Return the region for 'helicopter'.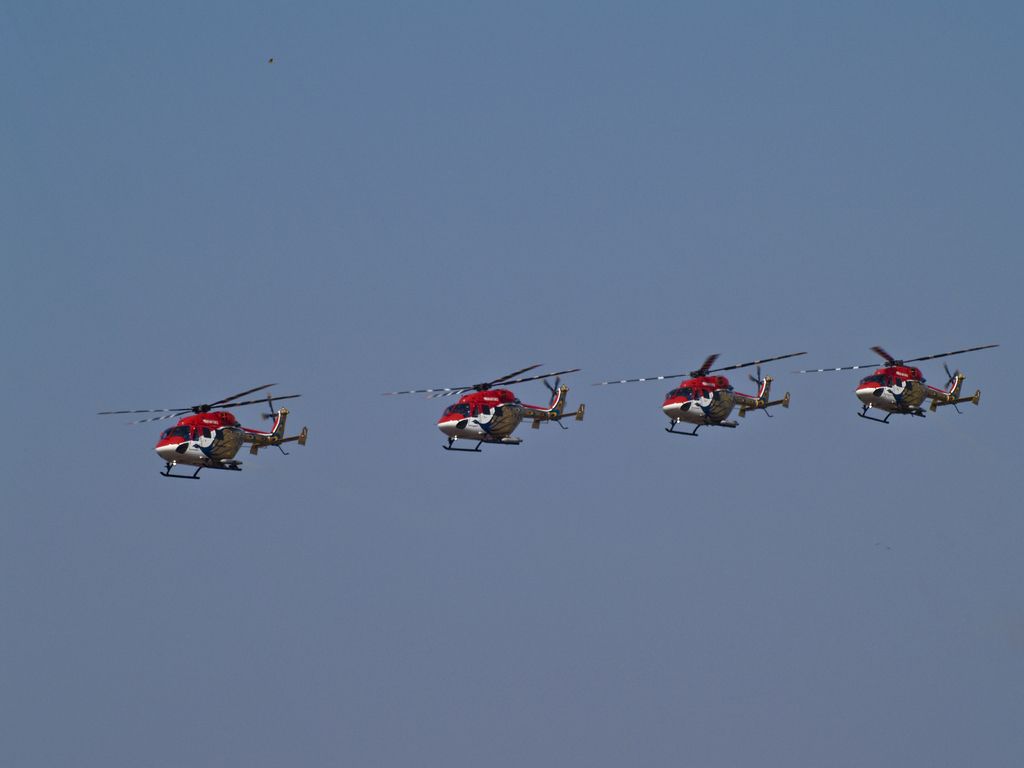
(590,352,807,438).
